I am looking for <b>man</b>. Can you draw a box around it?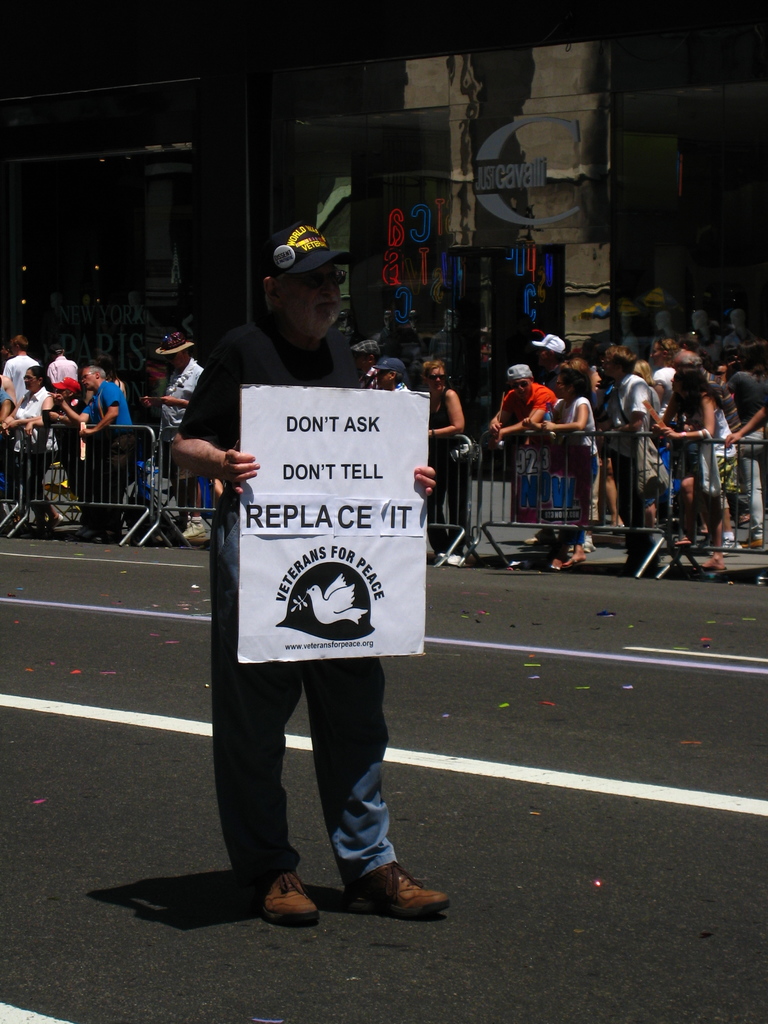
Sure, the bounding box is bbox(488, 362, 559, 543).
